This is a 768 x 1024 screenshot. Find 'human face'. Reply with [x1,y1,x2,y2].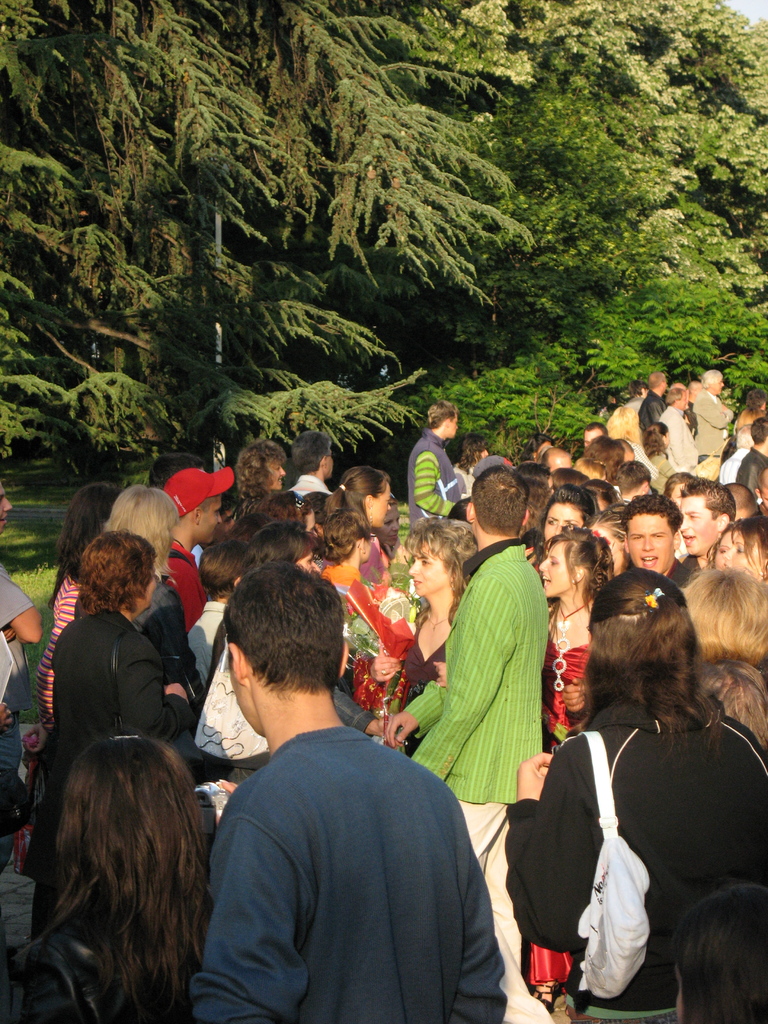
[681,497,724,552].
